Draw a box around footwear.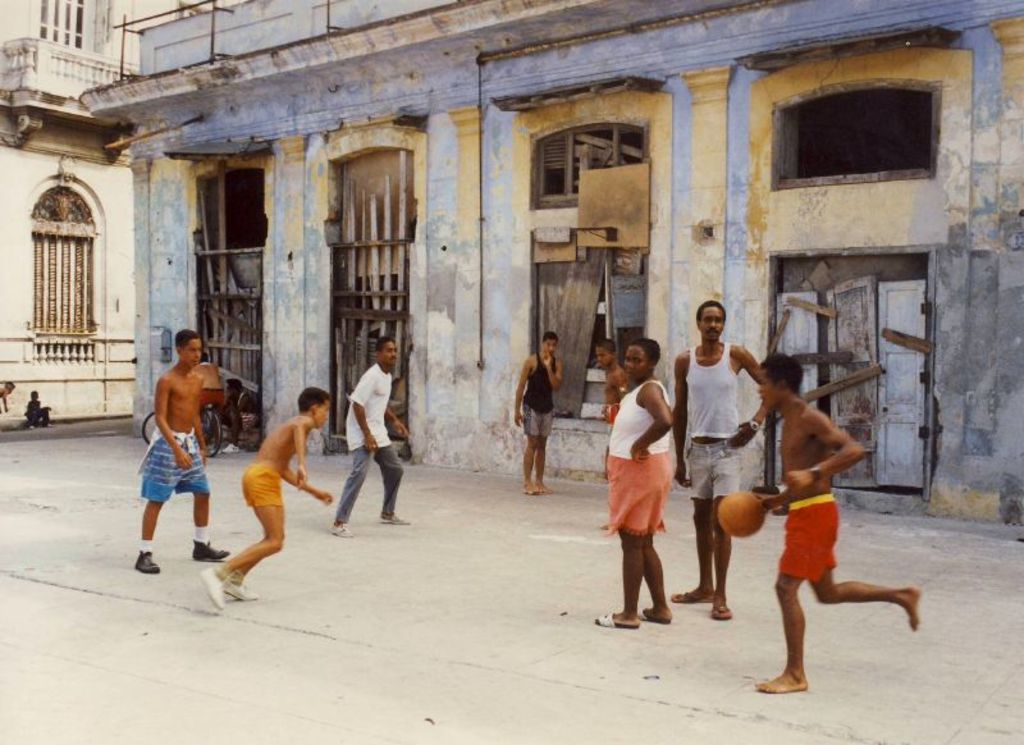
[left=641, top=607, right=673, bottom=629].
